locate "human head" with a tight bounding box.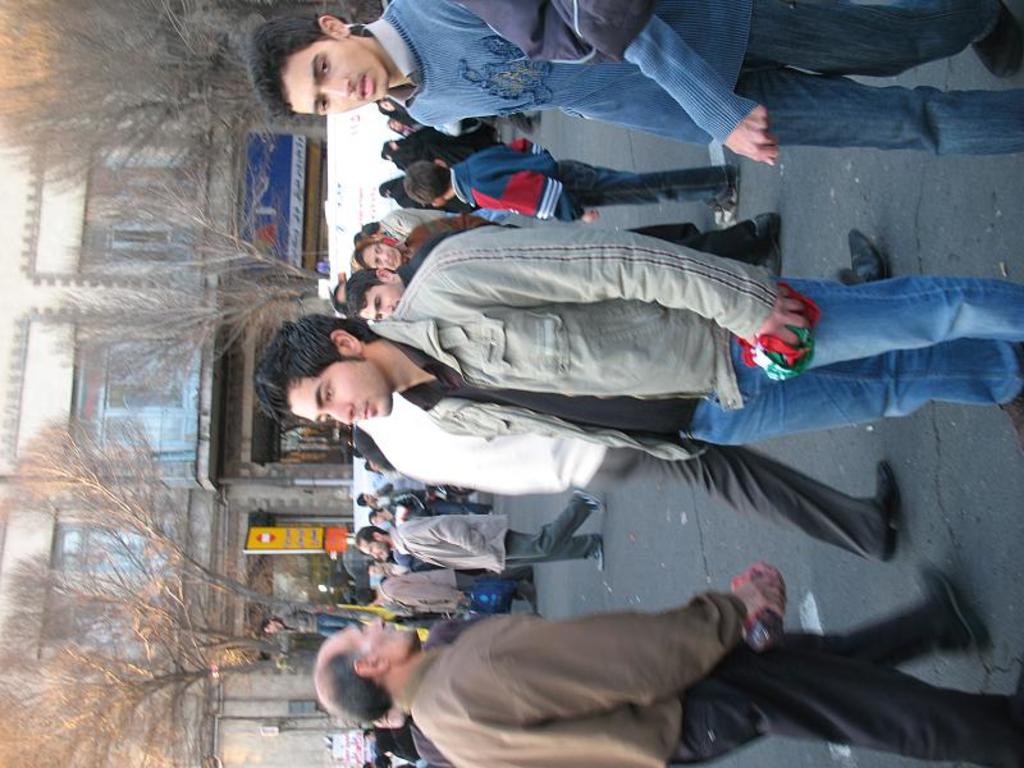
[x1=352, y1=582, x2=378, y2=611].
